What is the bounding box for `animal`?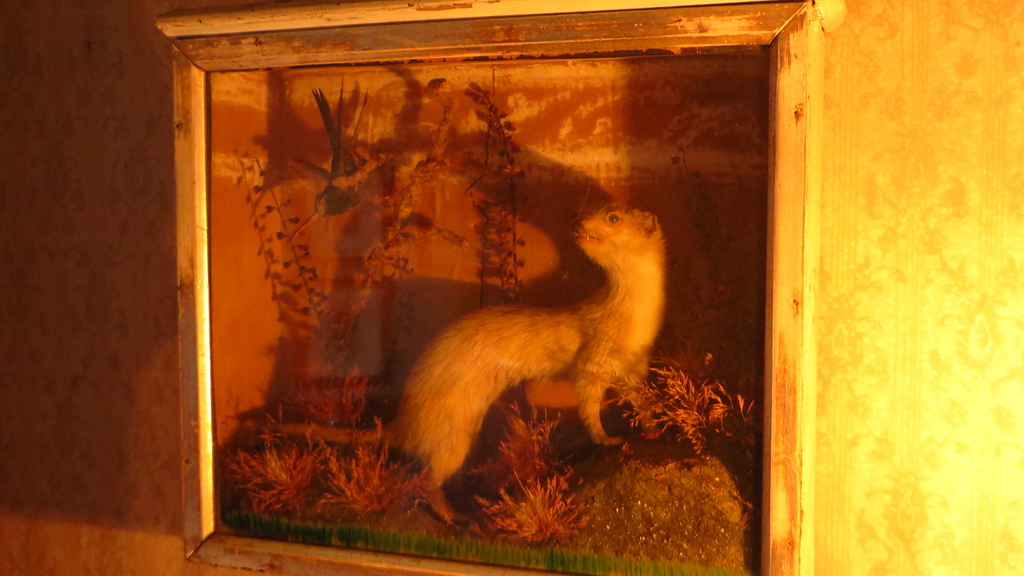
283, 76, 369, 246.
